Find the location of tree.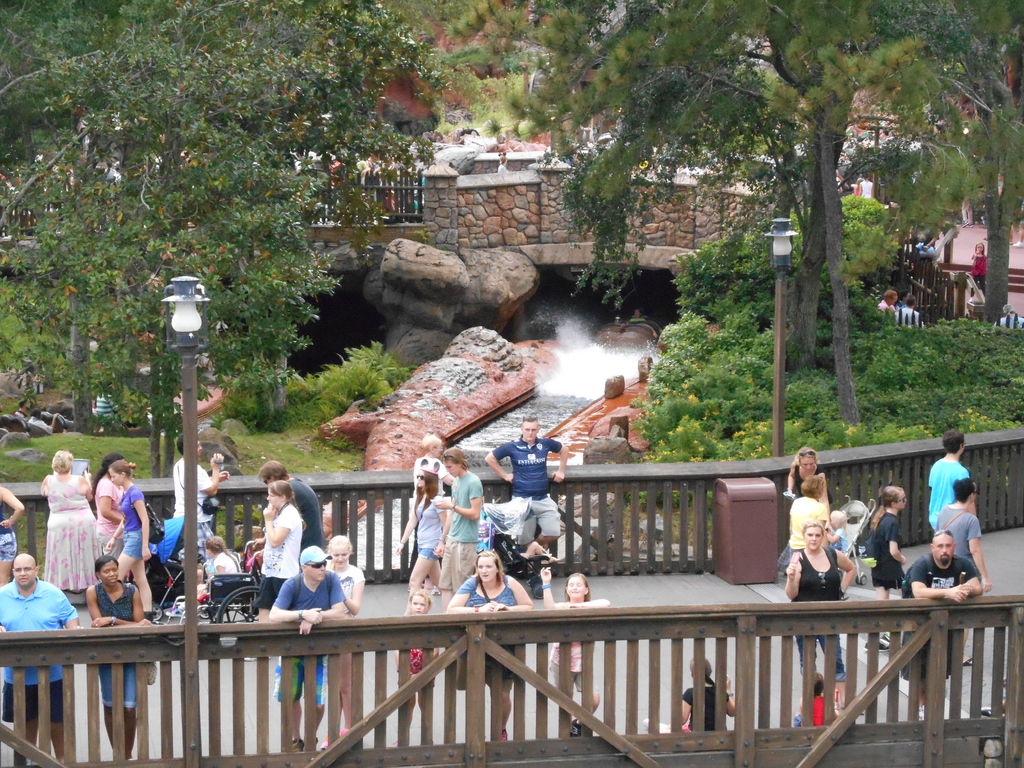
Location: [0,1,354,491].
